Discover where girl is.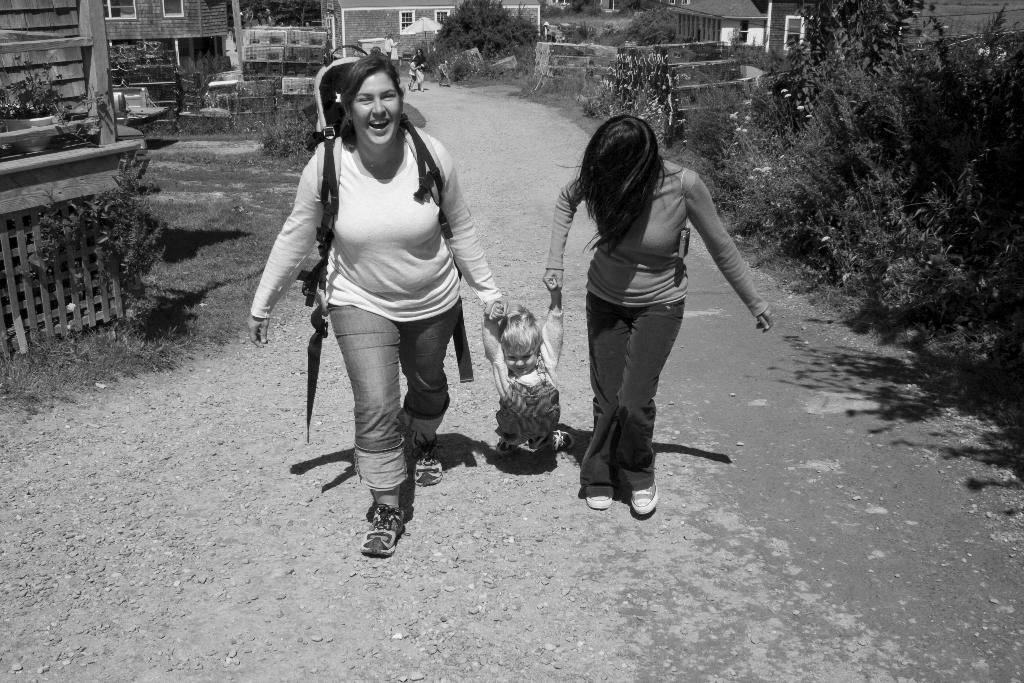
Discovered at Rect(477, 274, 576, 472).
